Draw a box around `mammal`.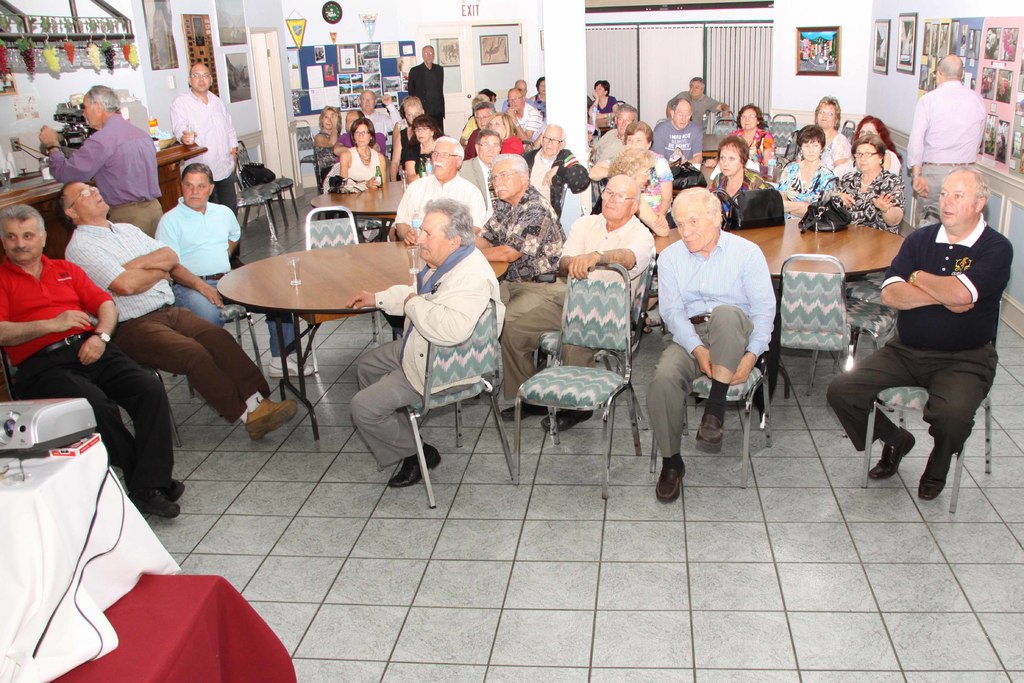
[460, 101, 500, 159].
